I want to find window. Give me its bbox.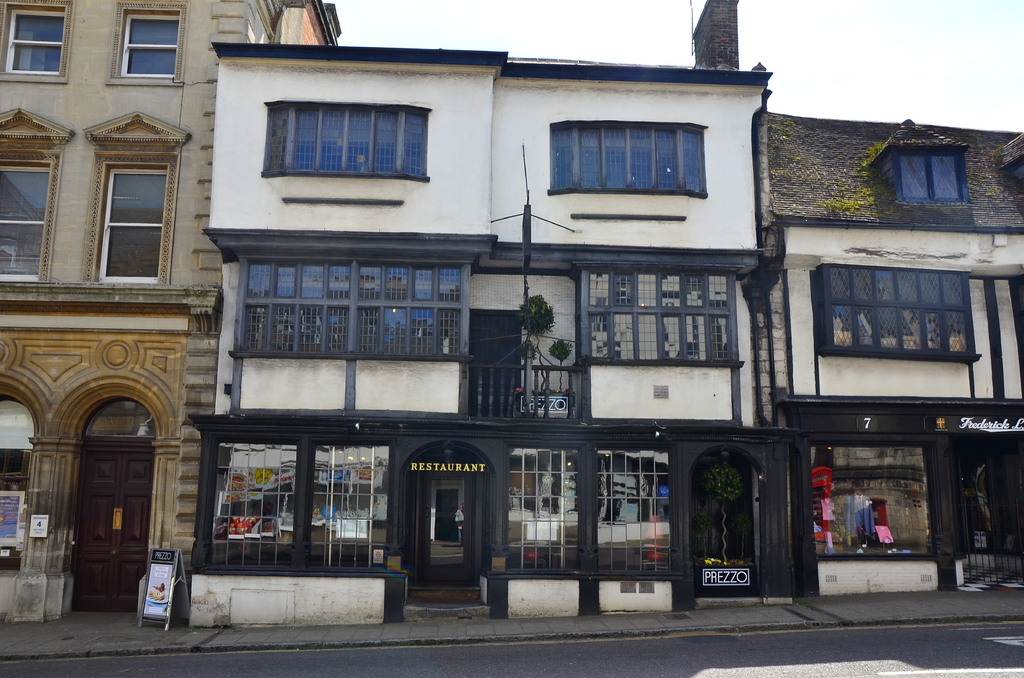
BBox(577, 261, 740, 373).
